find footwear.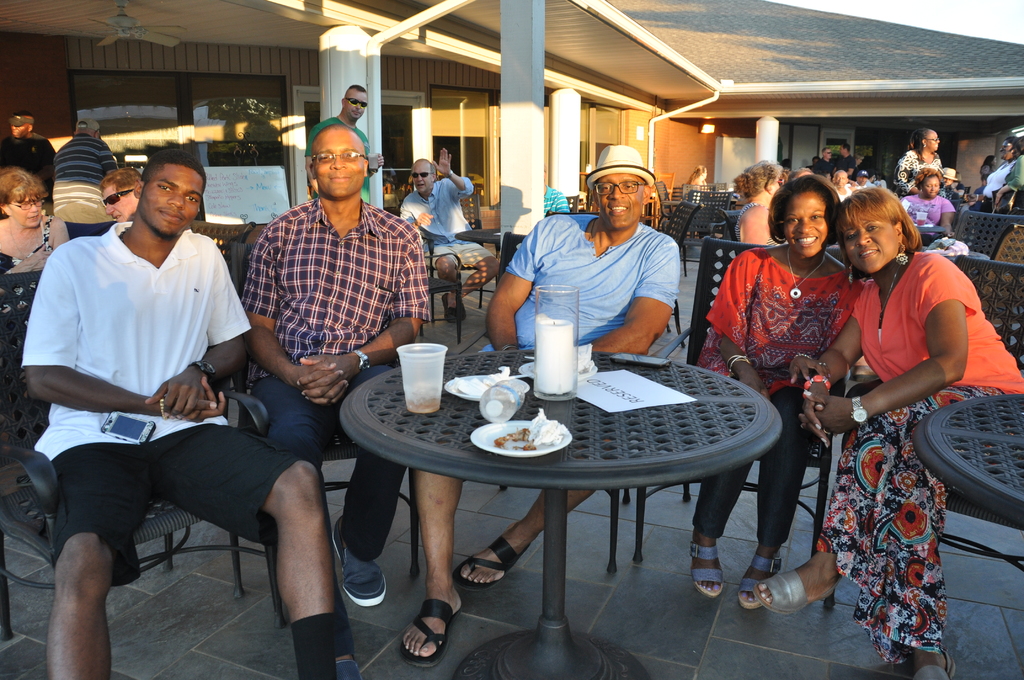
[left=436, top=528, right=520, bottom=596].
